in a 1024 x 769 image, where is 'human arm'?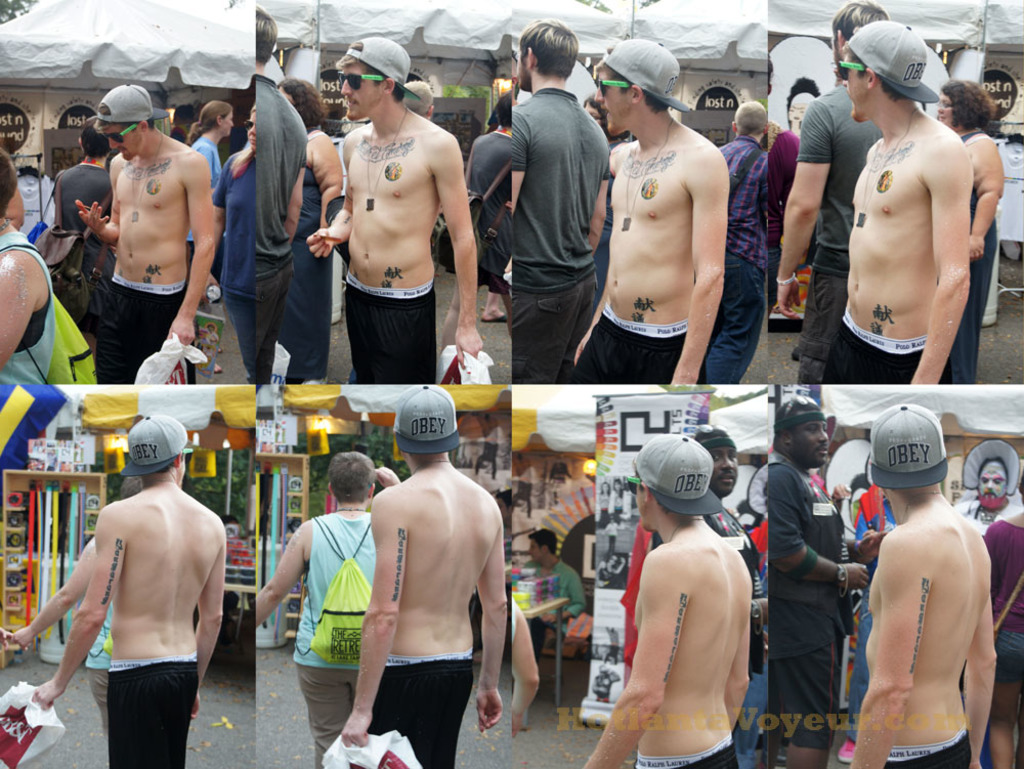
[left=428, top=125, right=487, bottom=377].
